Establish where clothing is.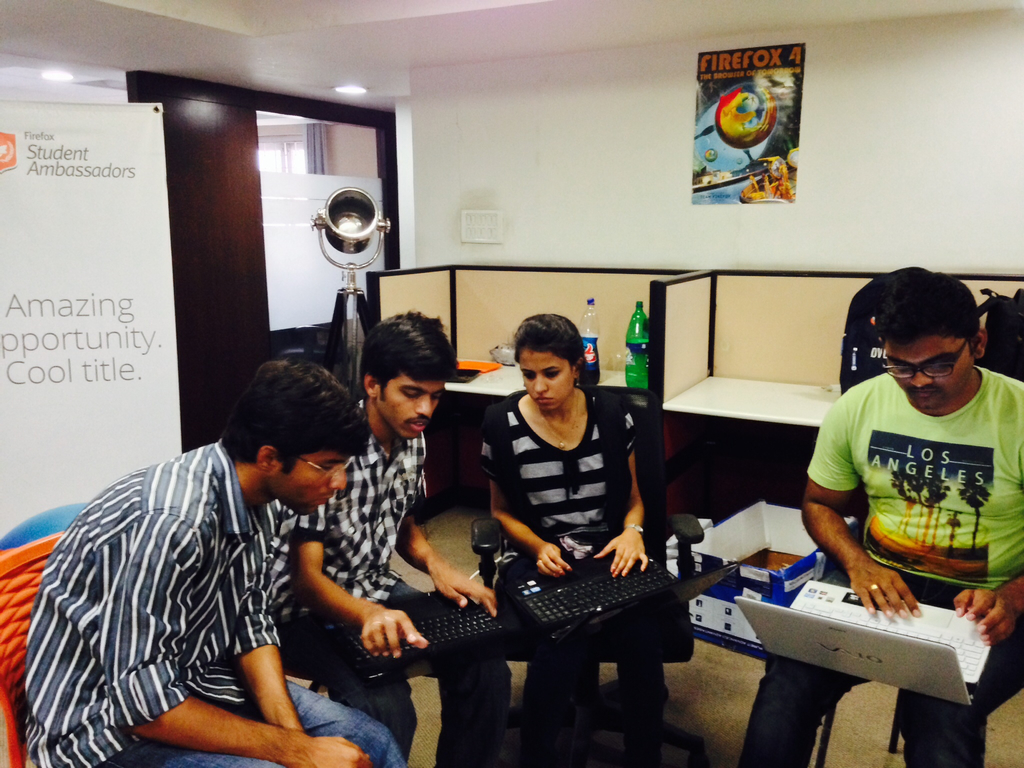
Established at pyautogui.locateOnScreen(746, 351, 1015, 756).
